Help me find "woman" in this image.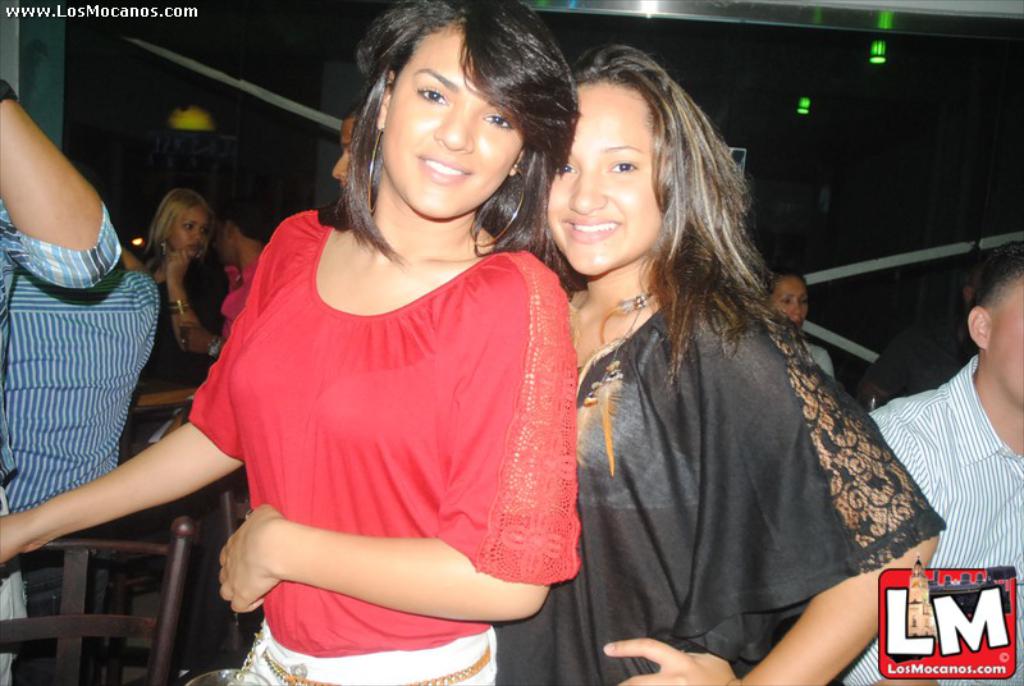
Found it: detection(118, 182, 232, 467).
